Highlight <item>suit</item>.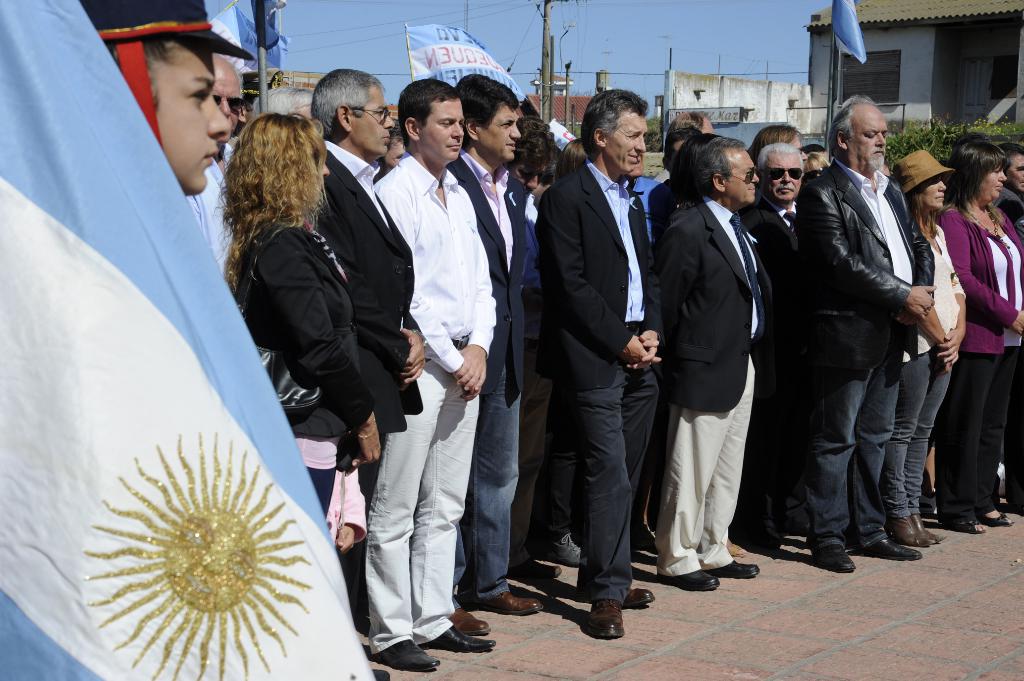
Highlighted region: 539,155,668,607.
